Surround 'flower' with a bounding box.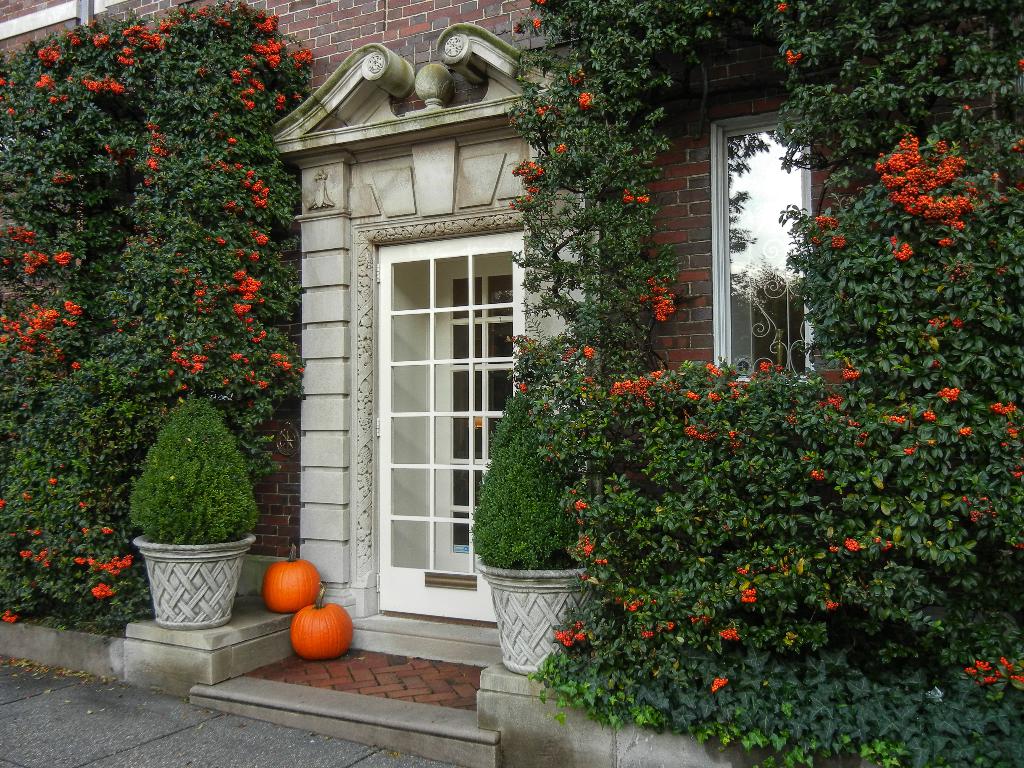
717:626:740:642.
